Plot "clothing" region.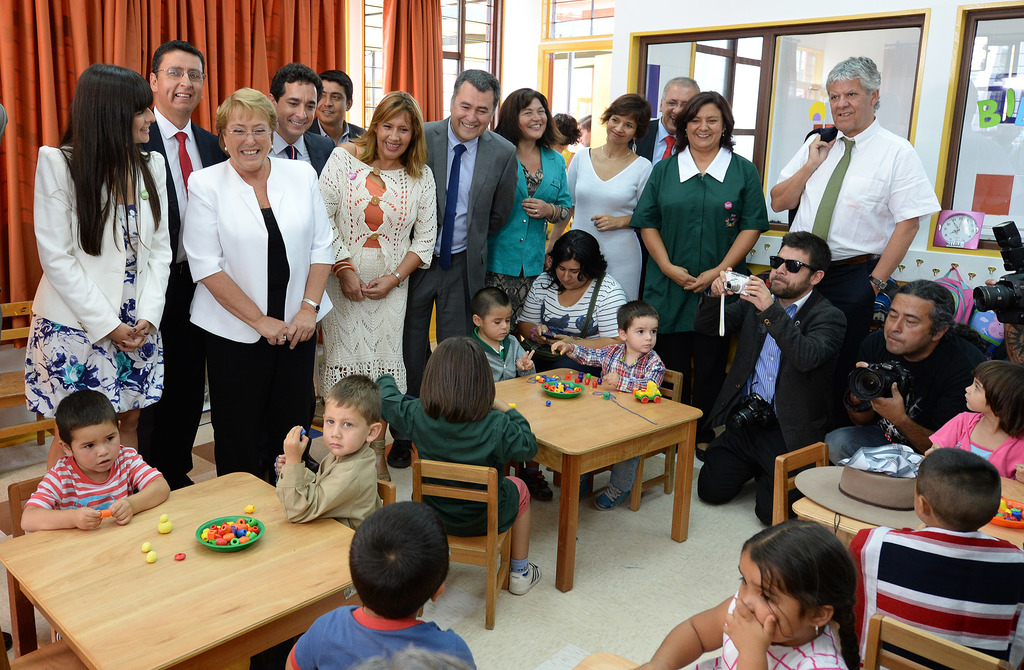
Plotted at 701,263,859,486.
